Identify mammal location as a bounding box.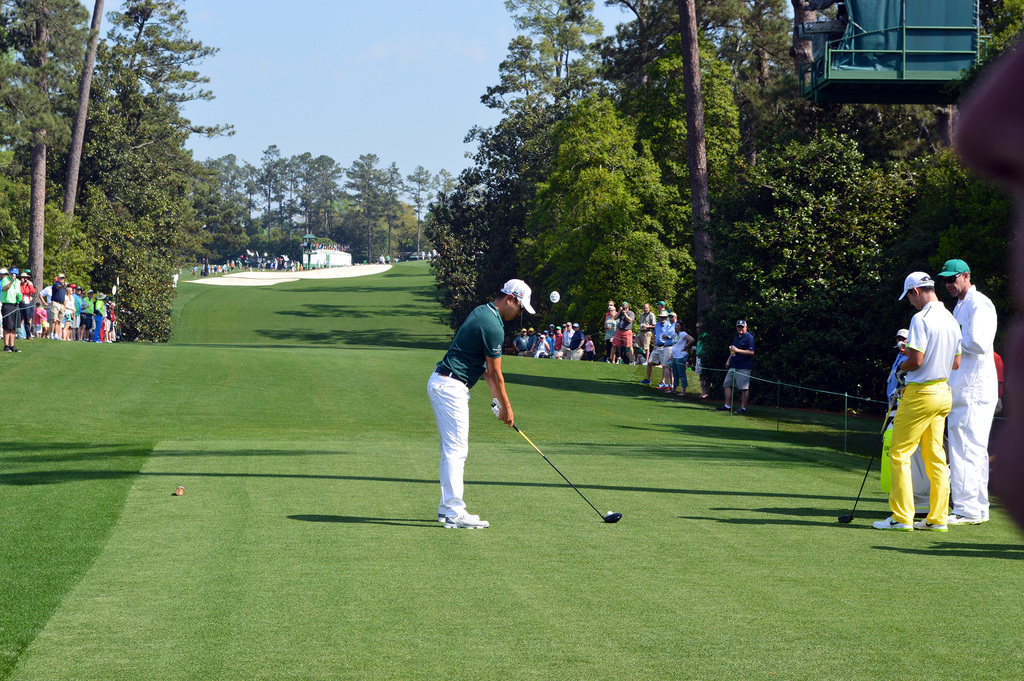
l=715, t=317, r=758, b=415.
